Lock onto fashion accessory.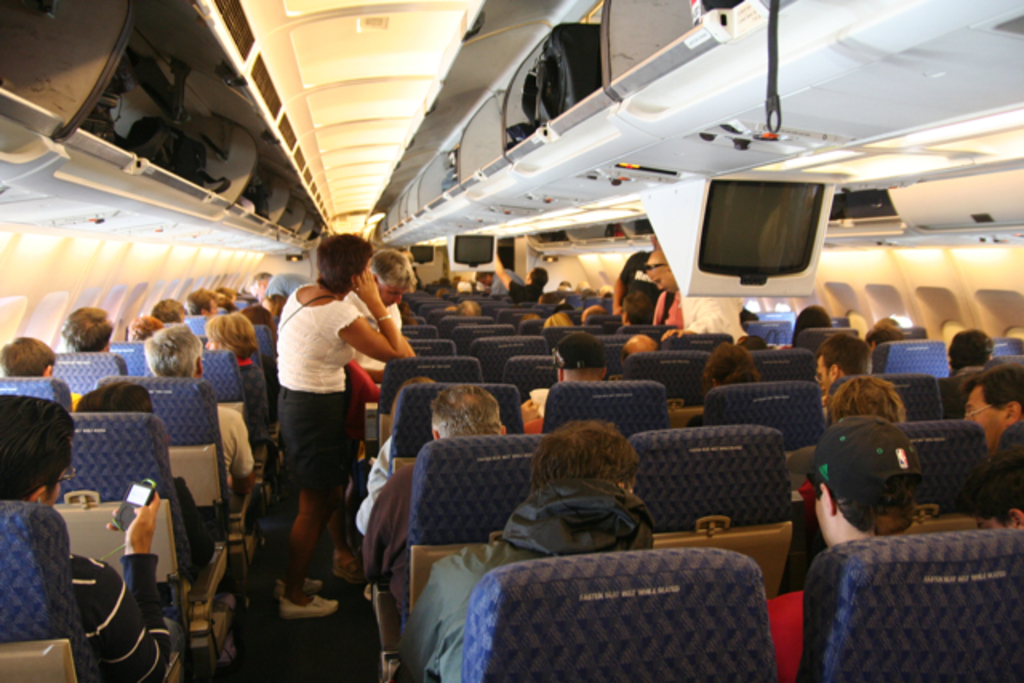
Locked: locate(638, 261, 669, 270).
